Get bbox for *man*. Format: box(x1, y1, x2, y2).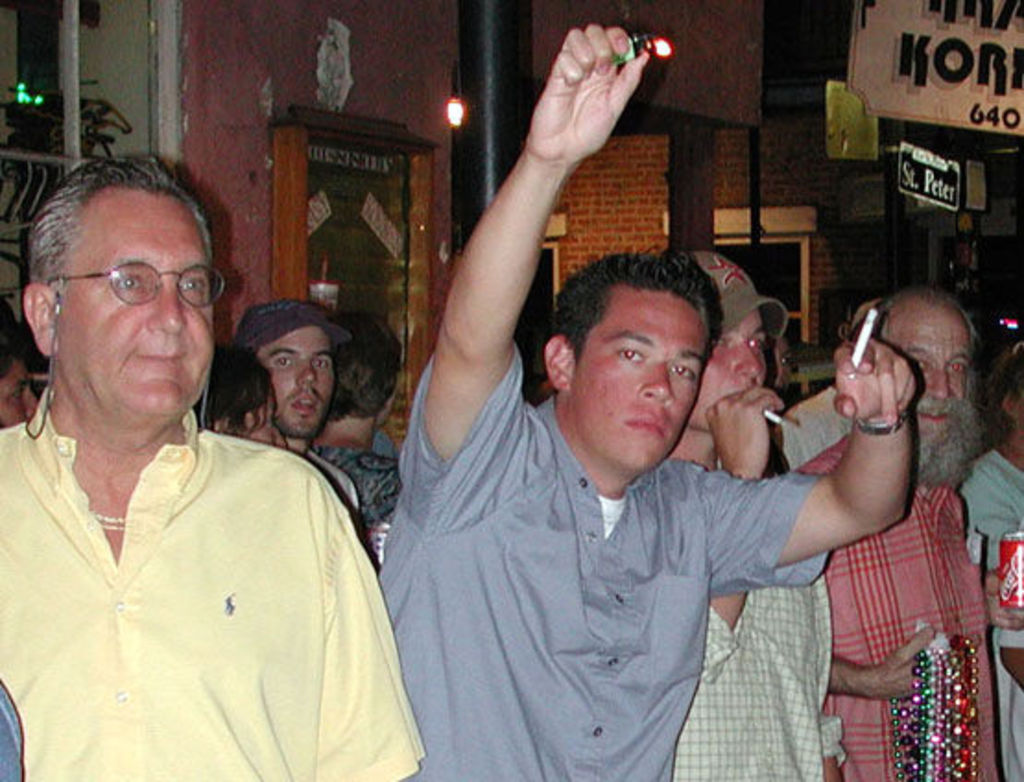
box(304, 310, 400, 531).
